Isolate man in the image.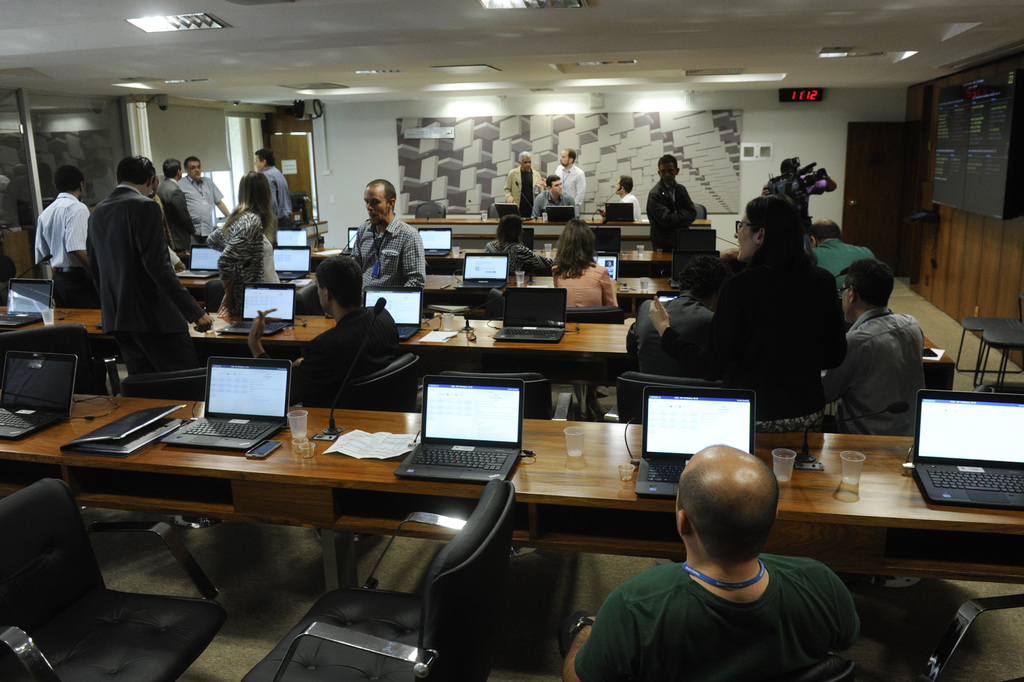
Isolated region: pyautogui.locateOnScreen(504, 150, 543, 217).
